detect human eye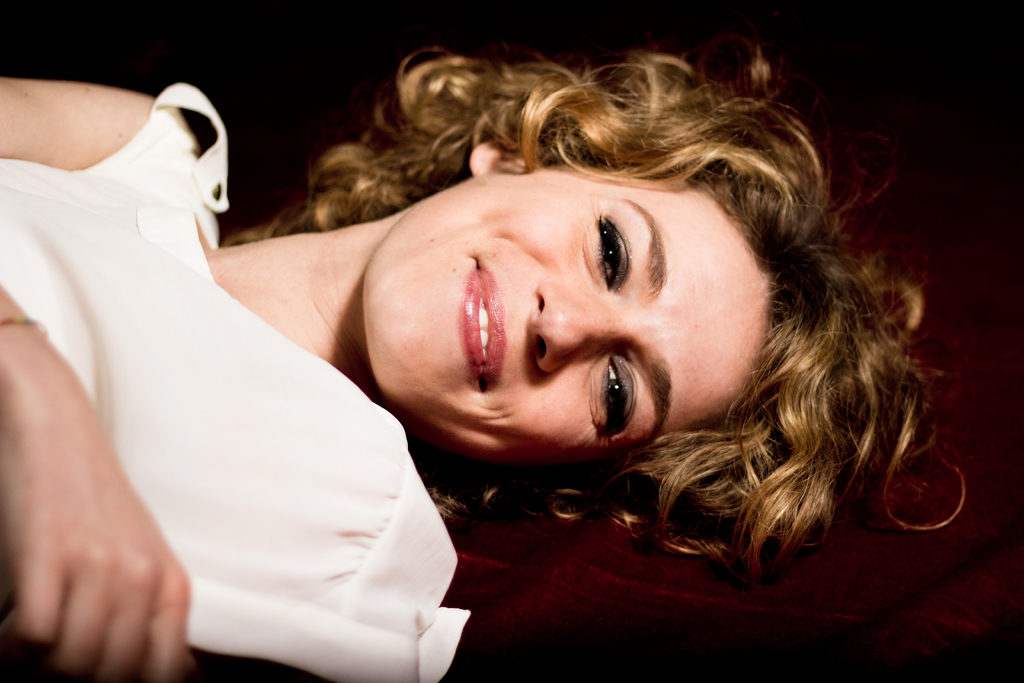
<bbox>588, 352, 645, 446</bbox>
